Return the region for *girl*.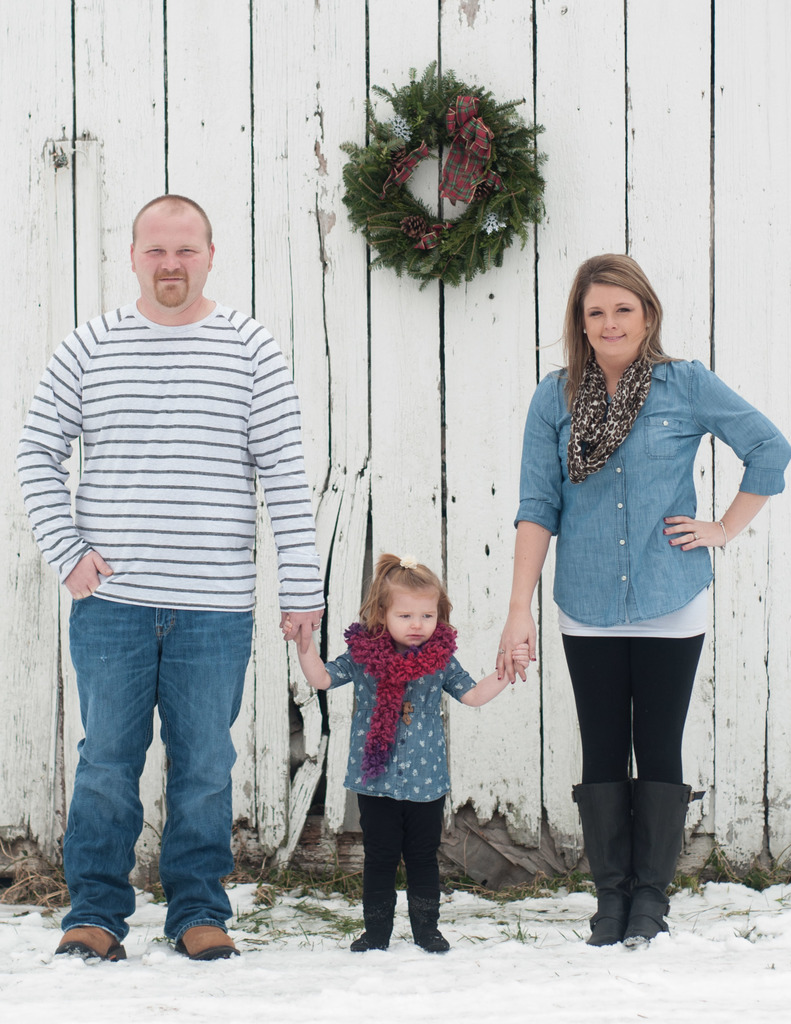
detection(280, 550, 527, 948).
